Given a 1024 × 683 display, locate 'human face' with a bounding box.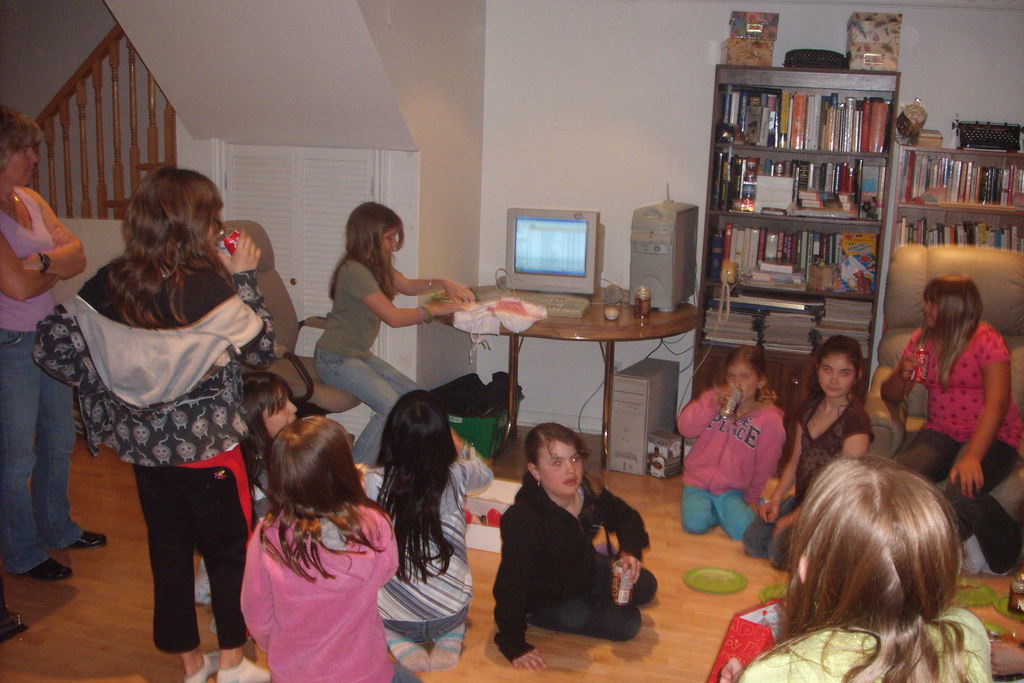
Located: 266,397,299,436.
